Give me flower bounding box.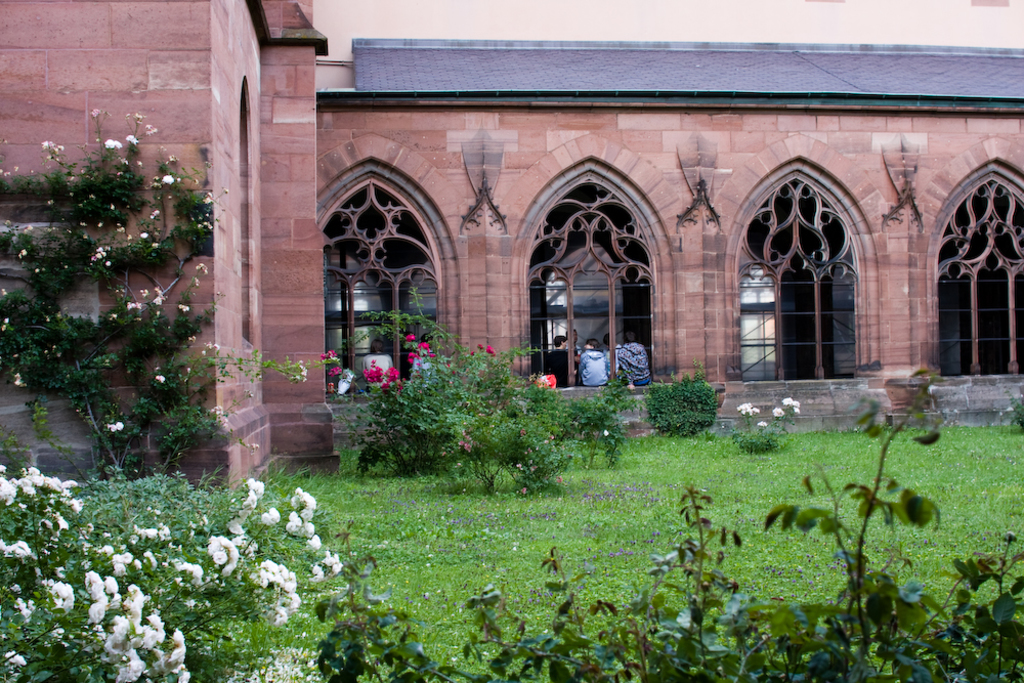
l=406, t=352, r=422, b=366.
